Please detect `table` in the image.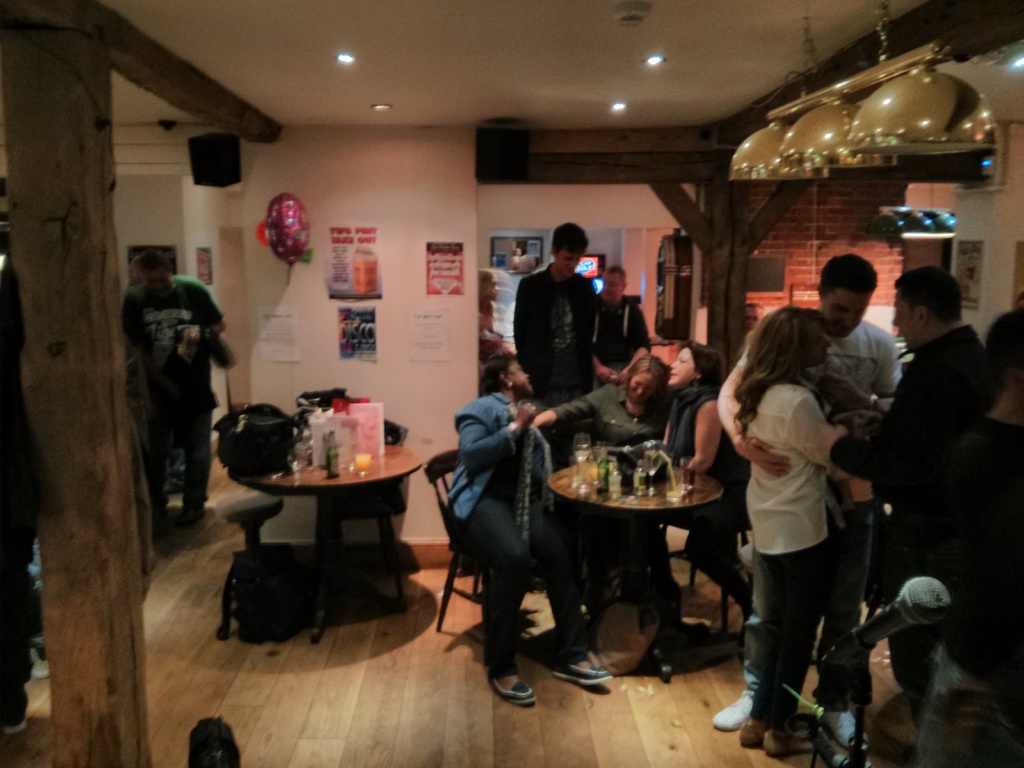
230 431 407 637.
